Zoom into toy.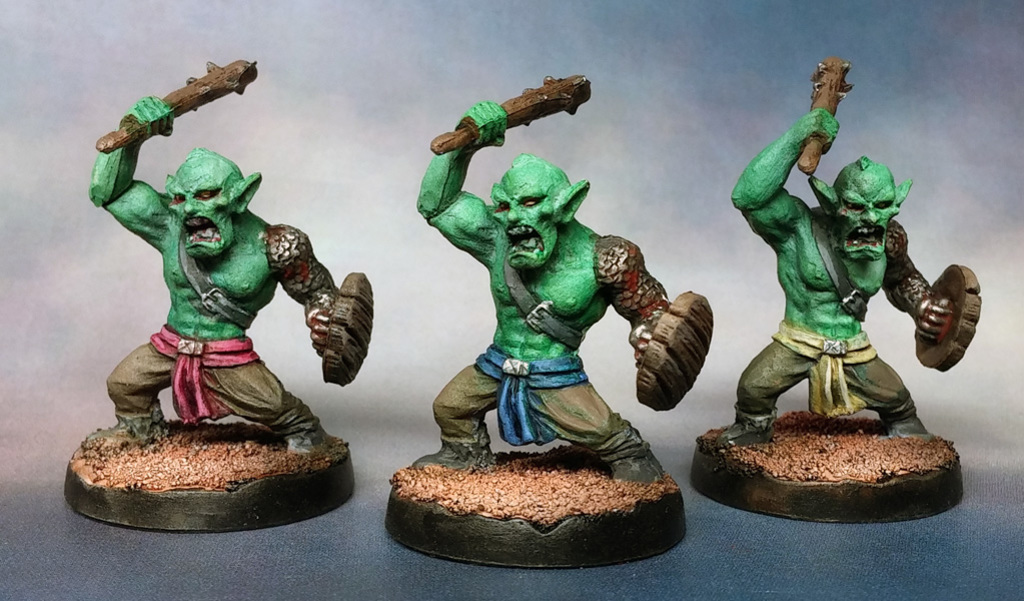
Zoom target: detection(387, 78, 712, 576).
